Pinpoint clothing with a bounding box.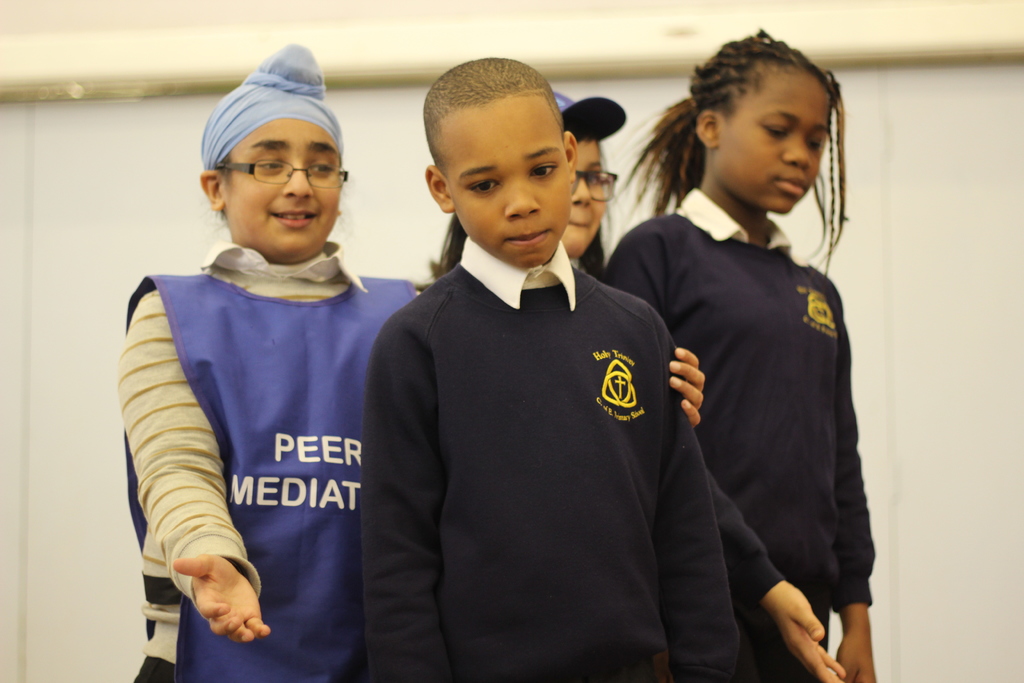
<region>356, 236, 783, 682</region>.
